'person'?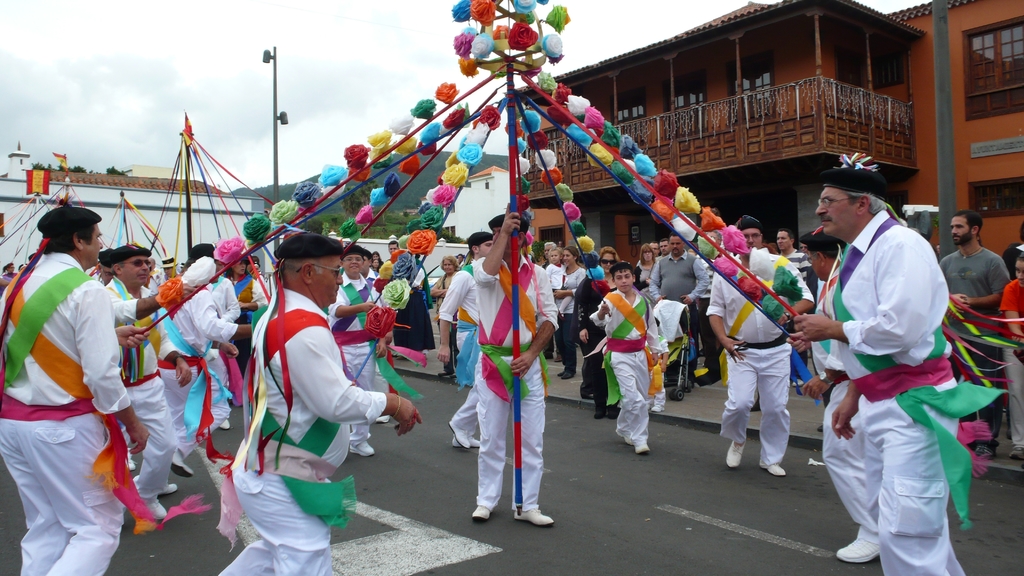
586, 266, 672, 453
